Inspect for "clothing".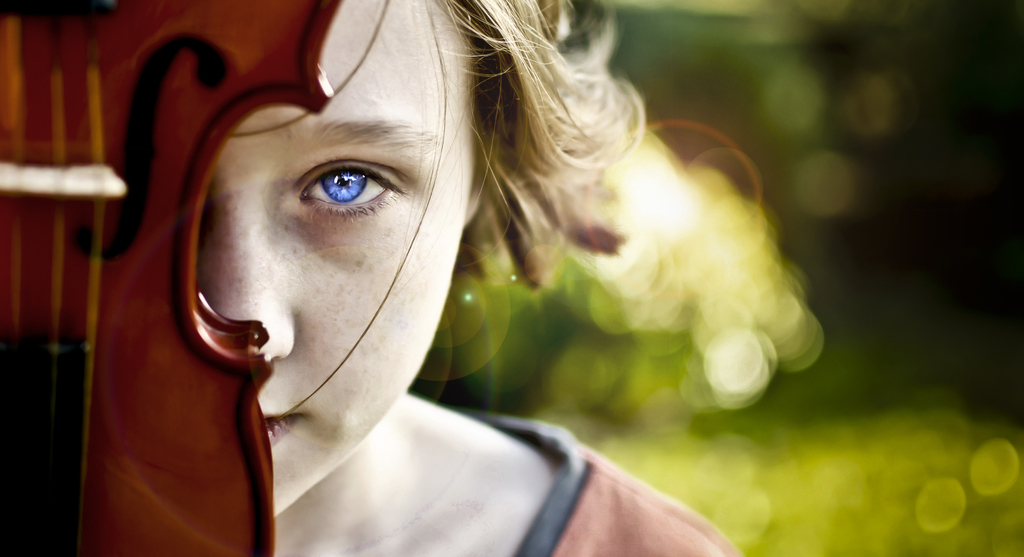
Inspection: x1=479 y1=412 x2=748 y2=556.
